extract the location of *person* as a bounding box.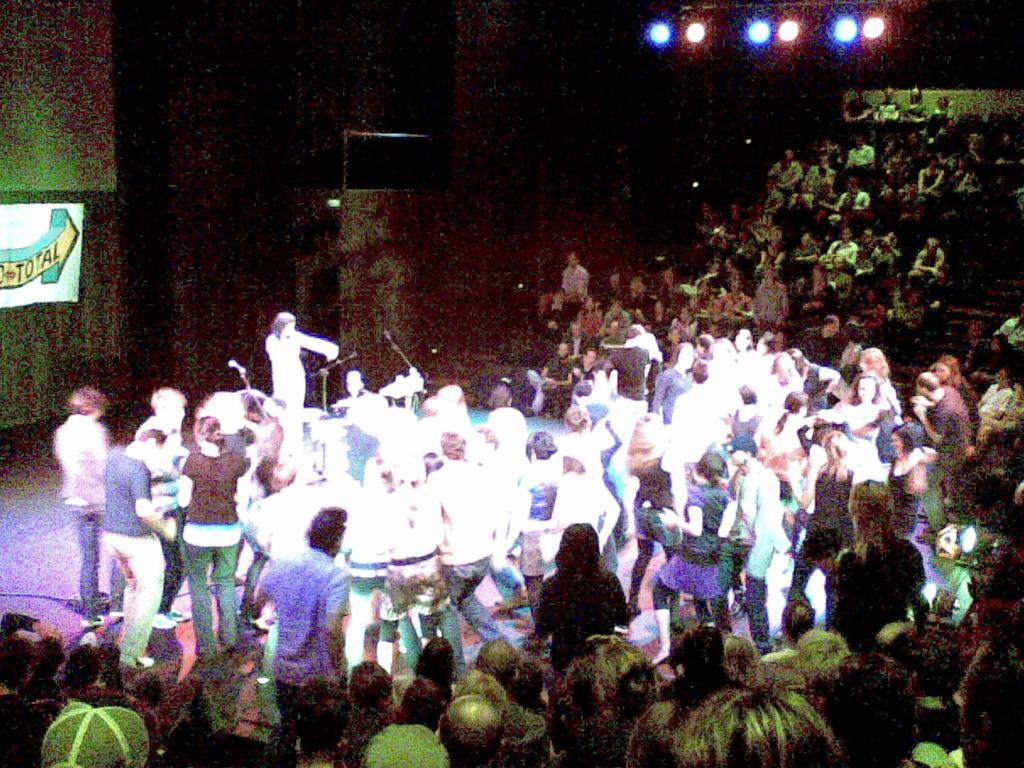
[left=440, top=696, right=506, bottom=767].
